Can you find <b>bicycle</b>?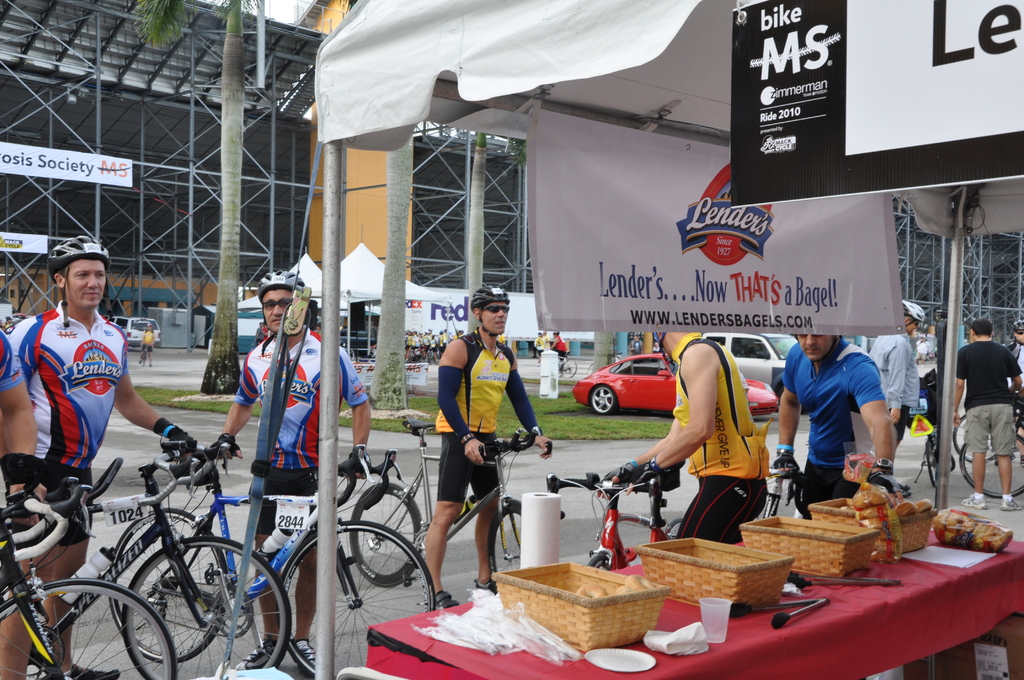
Yes, bounding box: [x1=538, y1=450, x2=694, y2=571].
